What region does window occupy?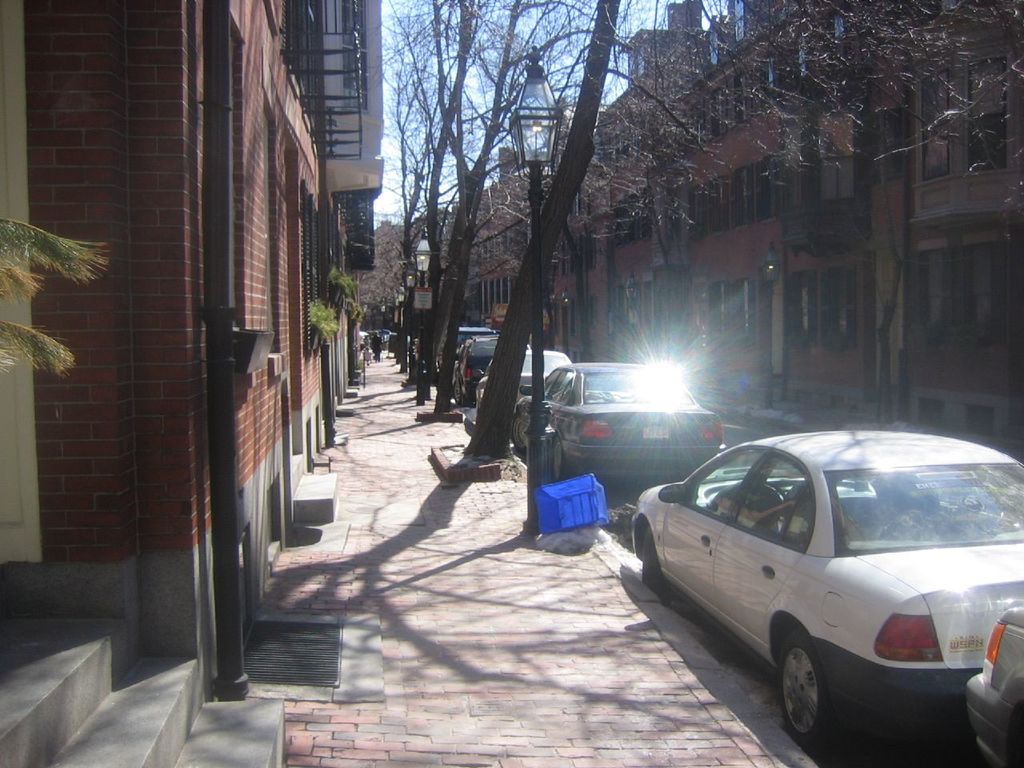
rect(275, 0, 329, 122).
